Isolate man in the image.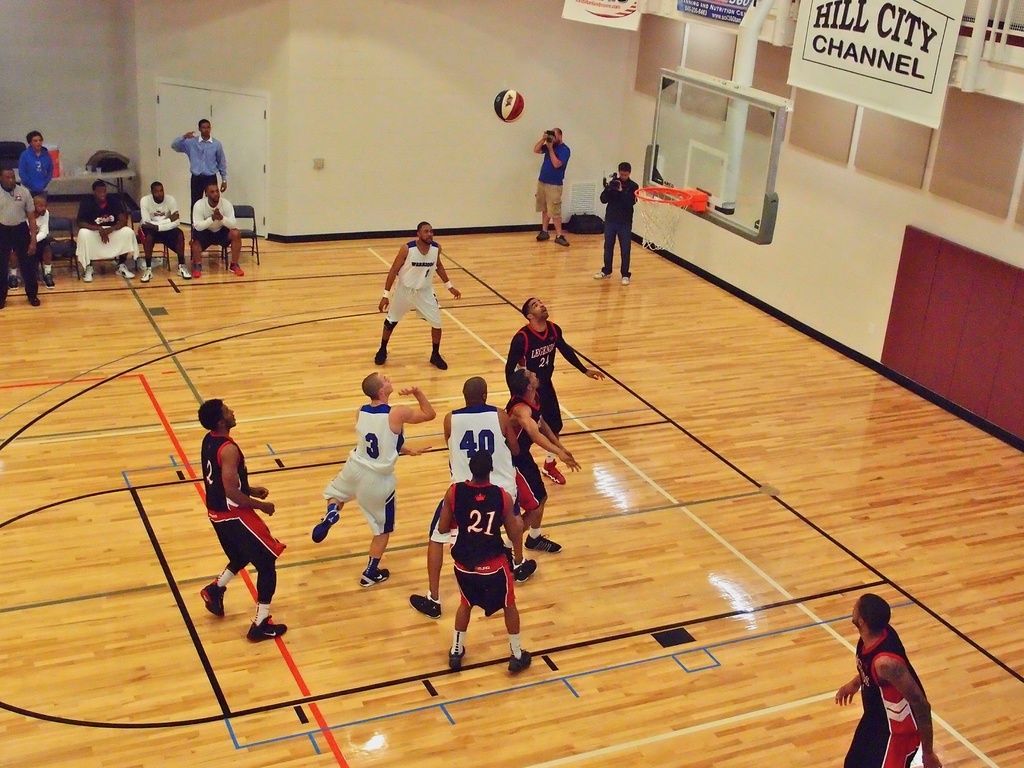
Isolated region: 835 599 947 761.
